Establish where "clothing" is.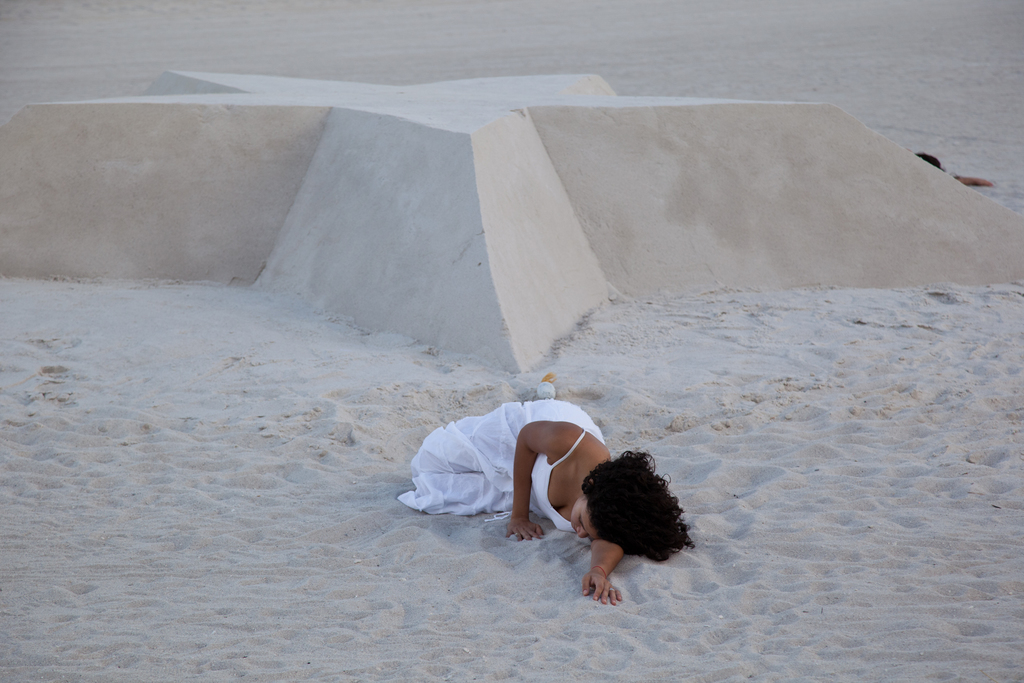
Established at select_region(398, 397, 599, 539).
